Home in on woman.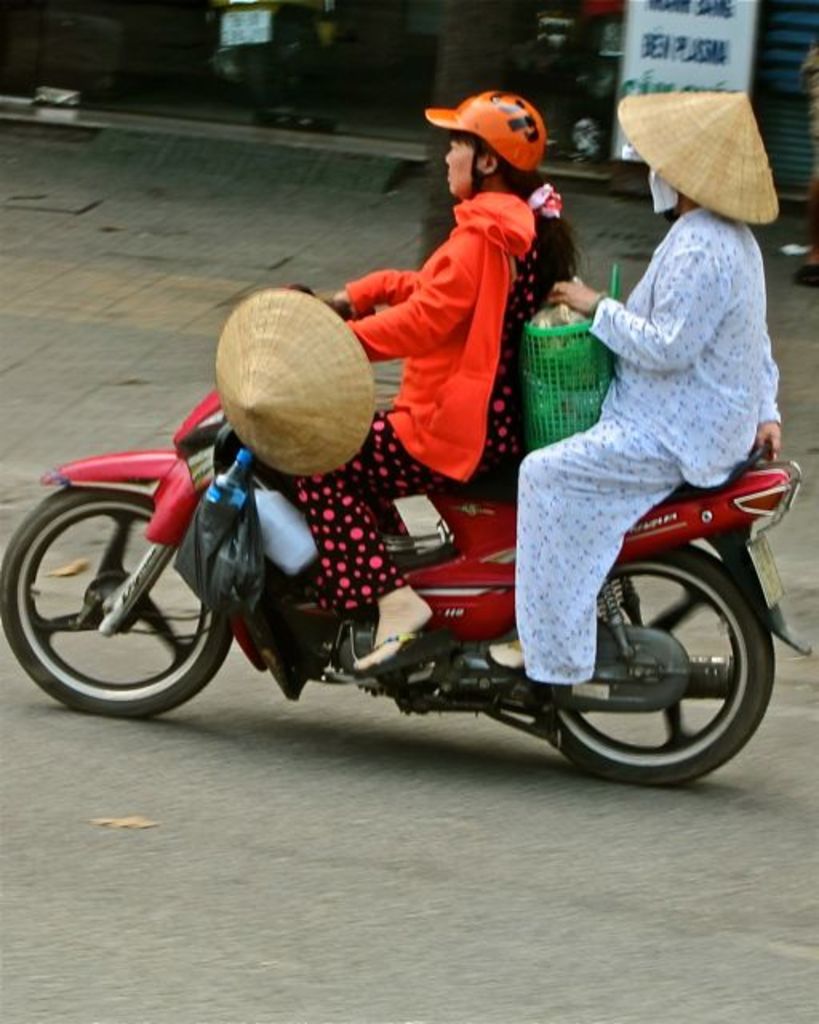
Homed in at <bbox>291, 96, 576, 669</bbox>.
